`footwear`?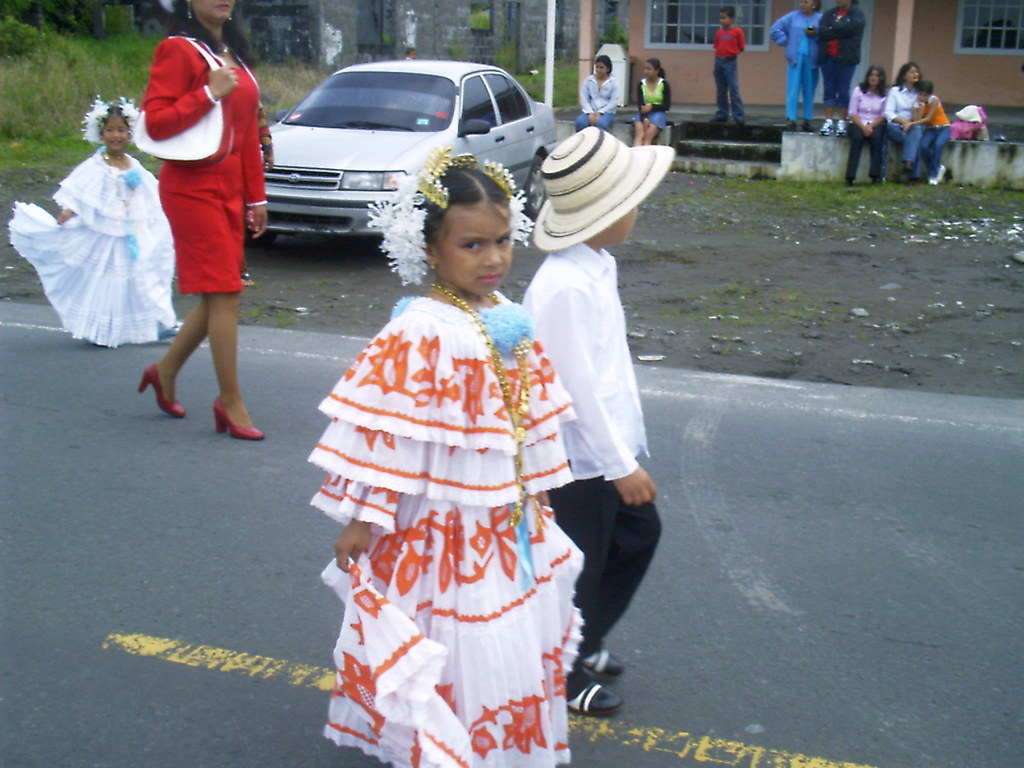
739 119 747 127
